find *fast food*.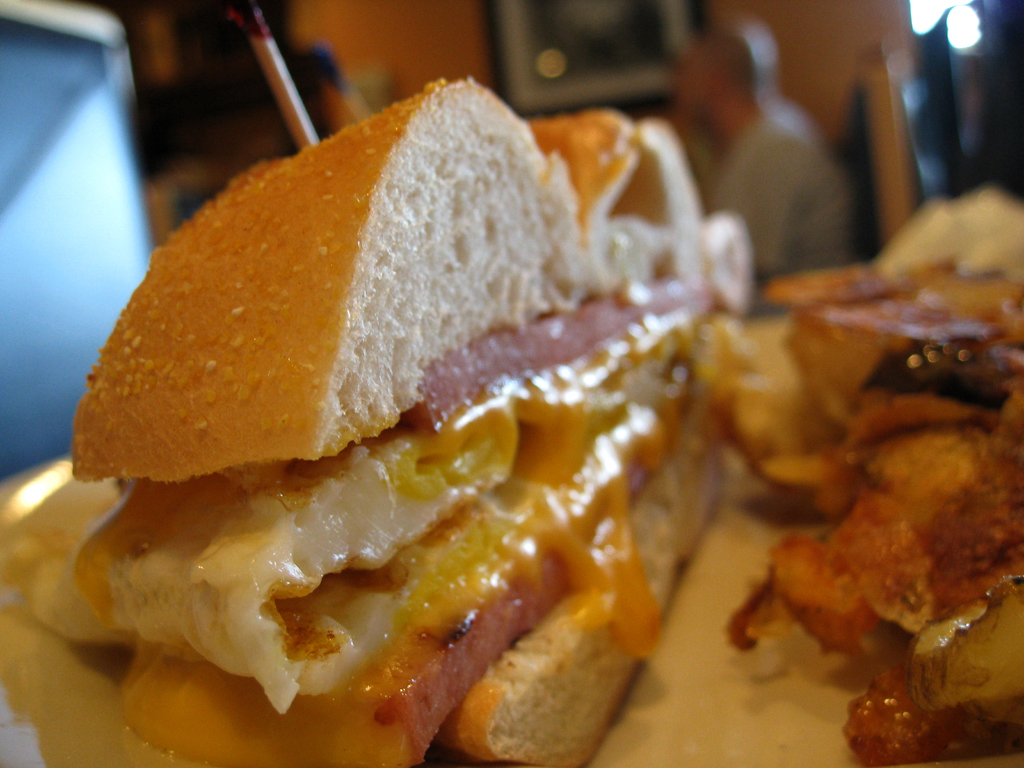
(0, 77, 756, 767).
